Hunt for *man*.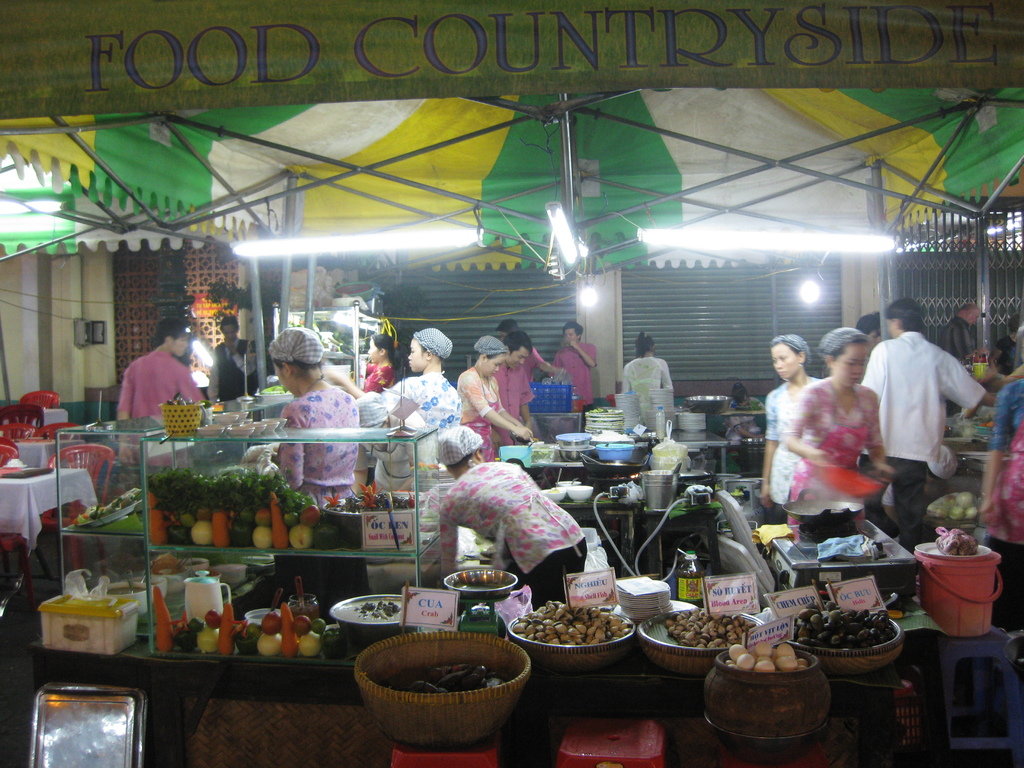
Hunted down at box=[936, 301, 977, 358].
